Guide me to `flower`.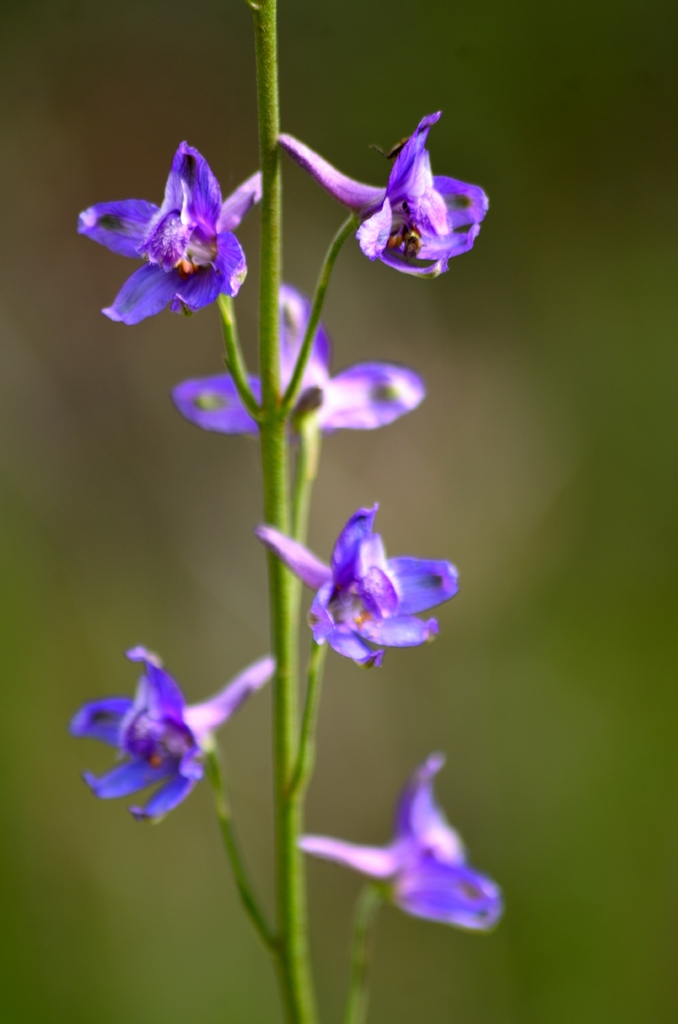
Guidance: {"x1": 76, "y1": 140, "x2": 258, "y2": 328}.
